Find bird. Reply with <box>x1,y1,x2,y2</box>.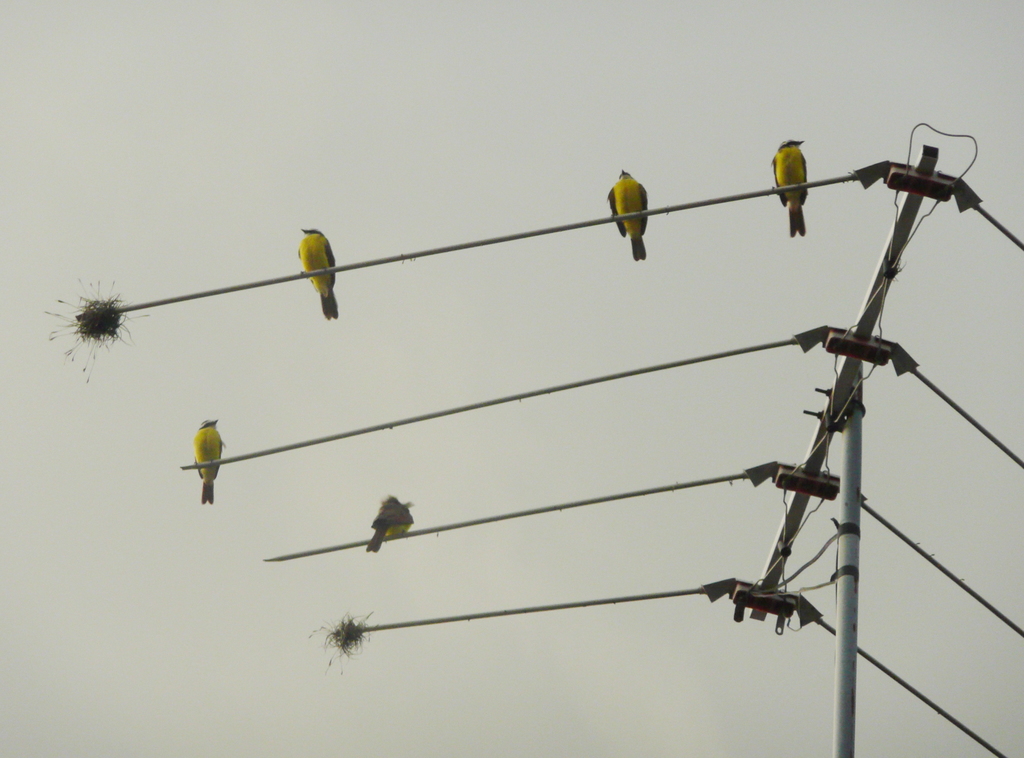
<box>364,493,413,556</box>.
